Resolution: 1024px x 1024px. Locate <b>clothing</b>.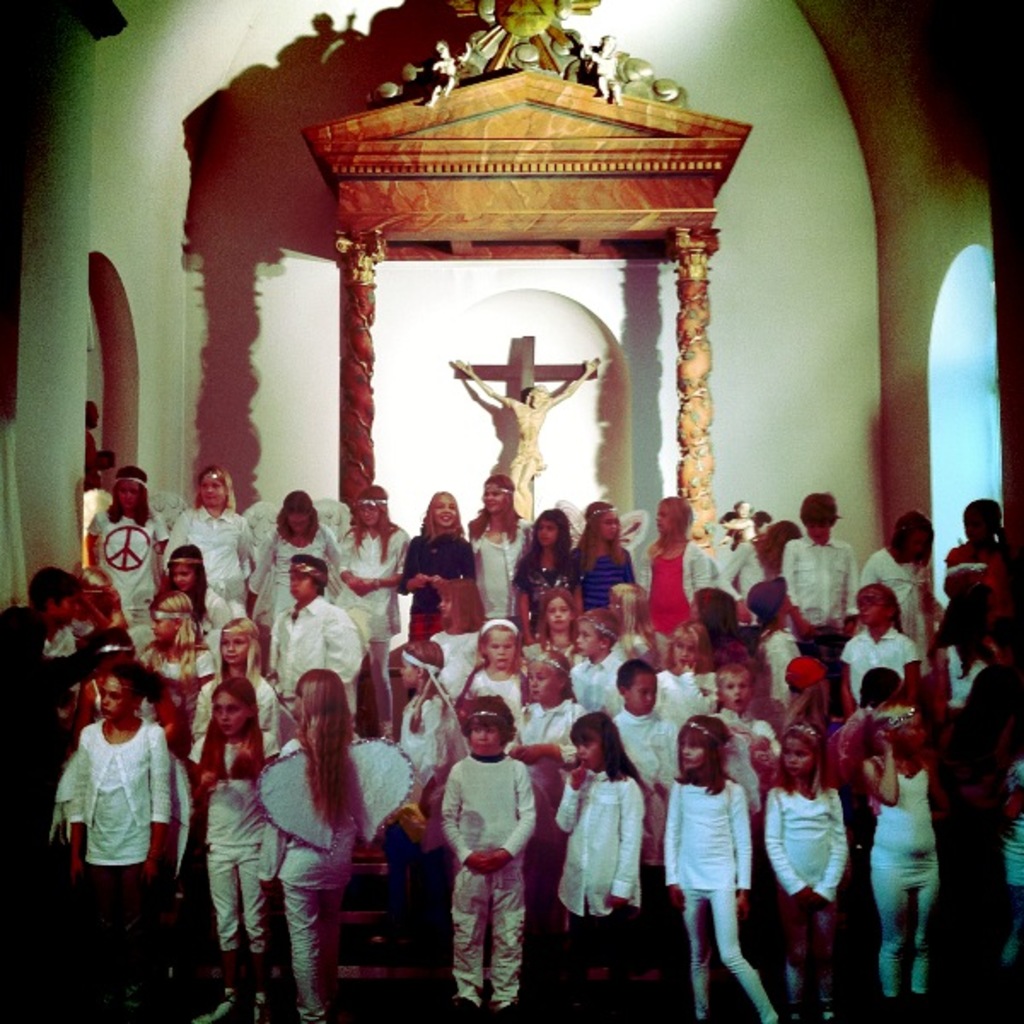
457/519/529/620.
